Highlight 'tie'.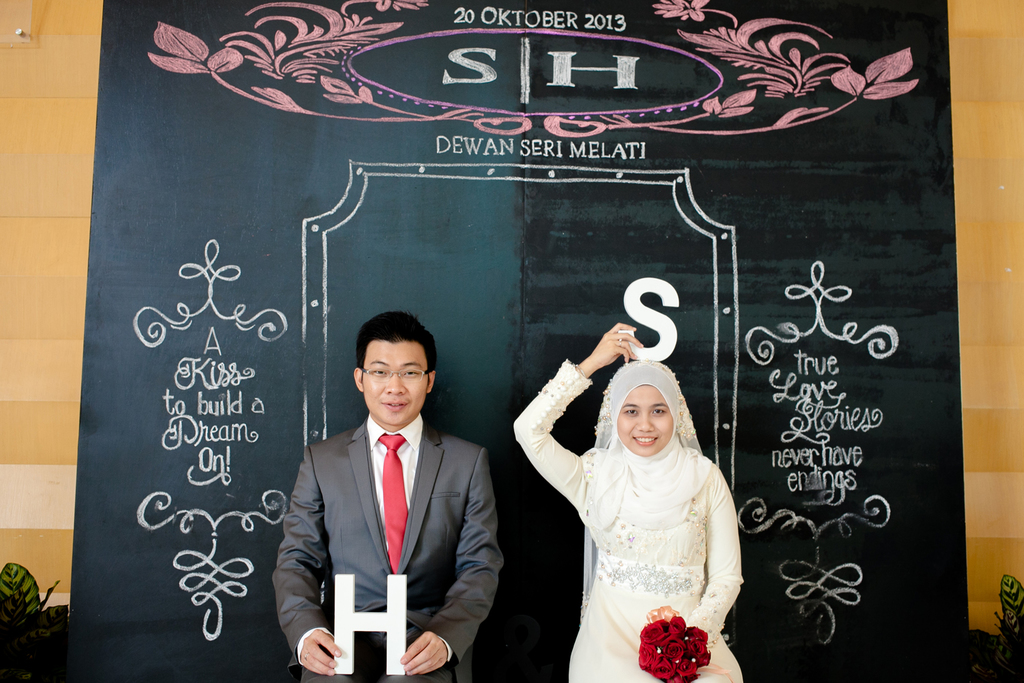
Highlighted region: 384/432/414/570.
